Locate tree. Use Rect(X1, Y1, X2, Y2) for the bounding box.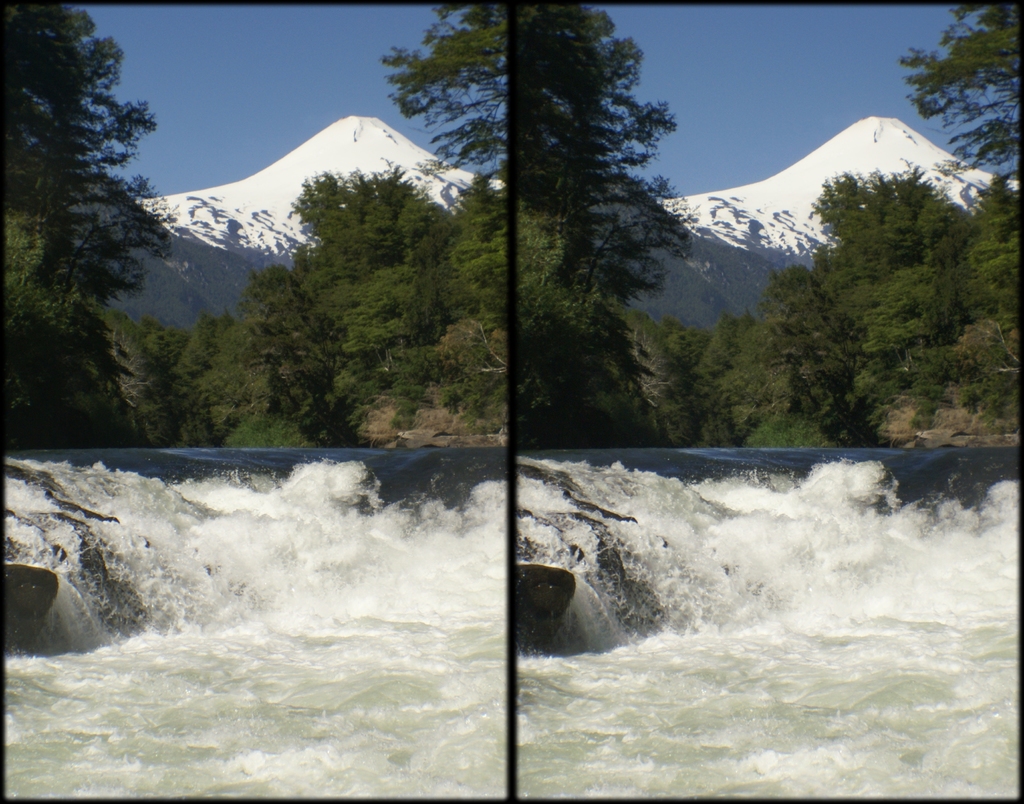
Rect(515, 5, 696, 440).
